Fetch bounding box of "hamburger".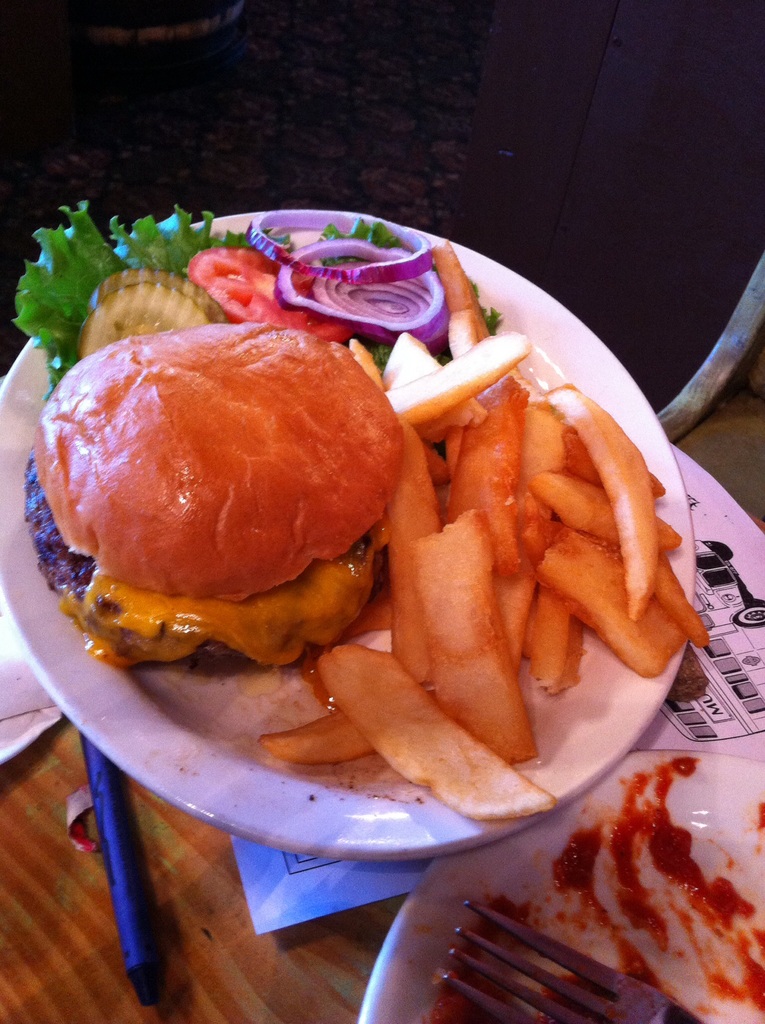
Bbox: crop(26, 323, 408, 673).
